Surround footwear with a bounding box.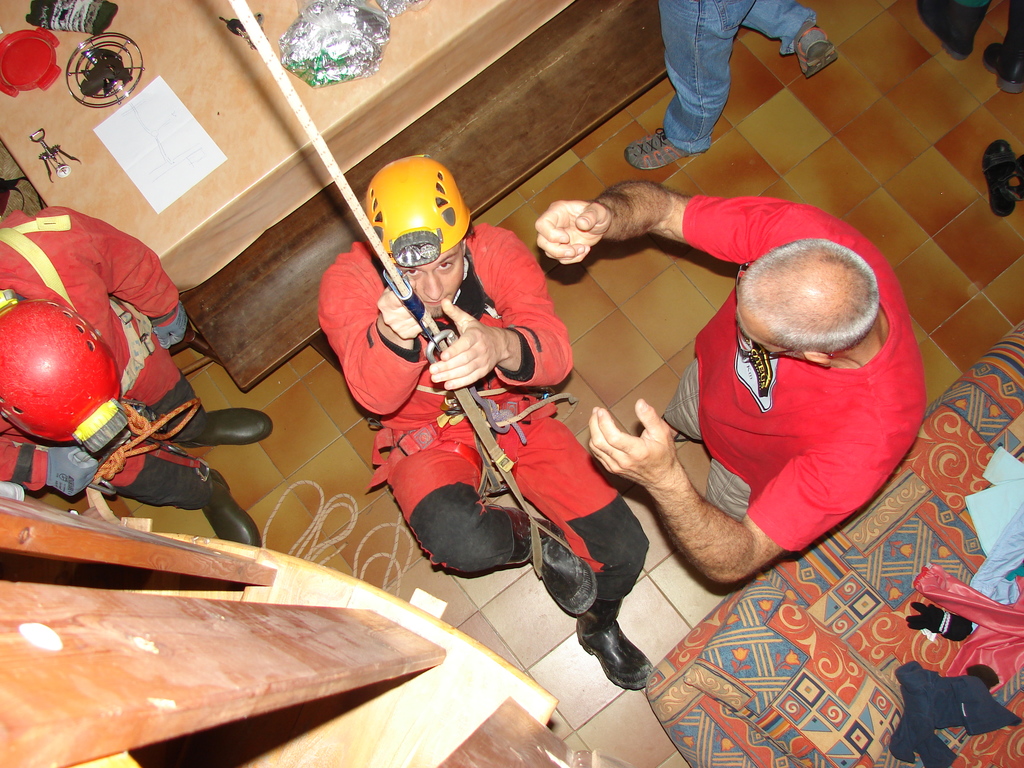
{"left": 977, "top": 0, "right": 1023, "bottom": 95}.
